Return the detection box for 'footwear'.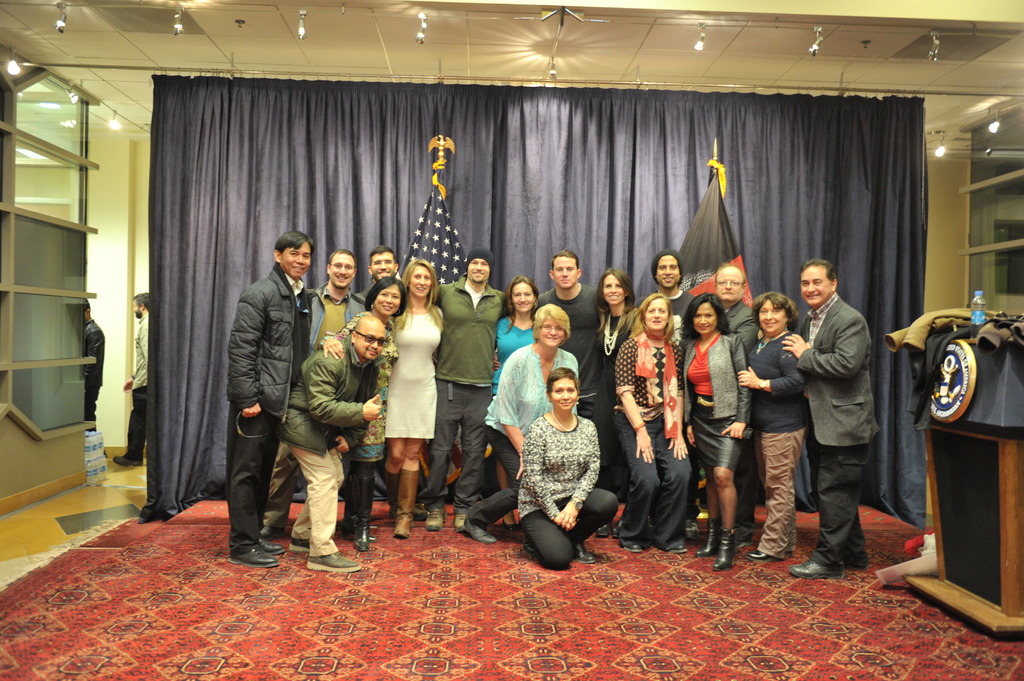
412, 505, 431, 522.
